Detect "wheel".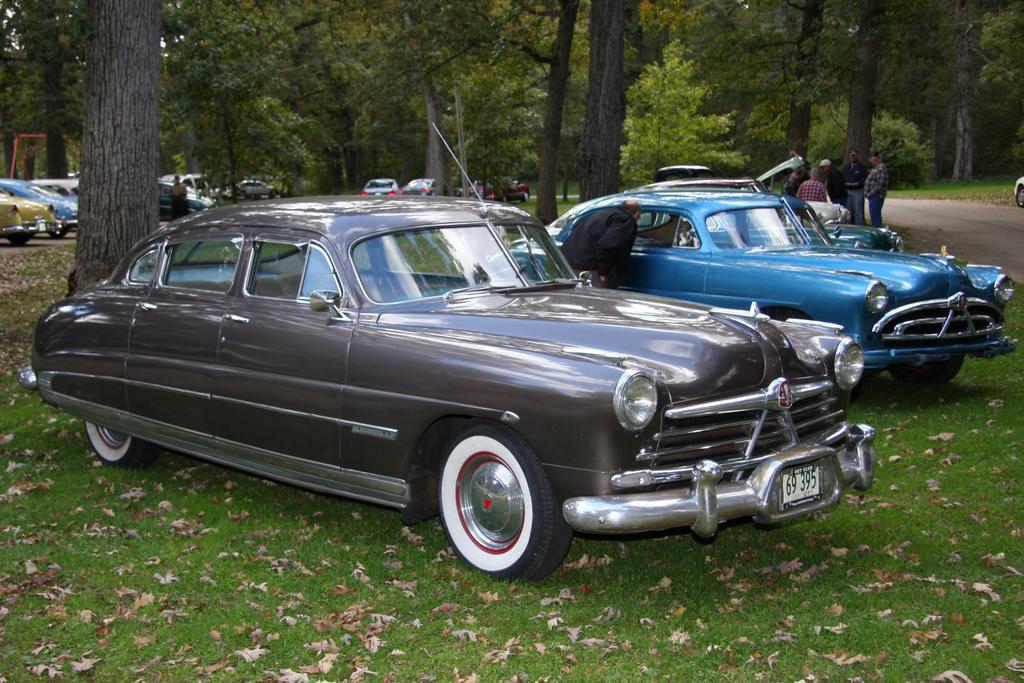
Detected at bbox=[11, 234, 32, 250].
